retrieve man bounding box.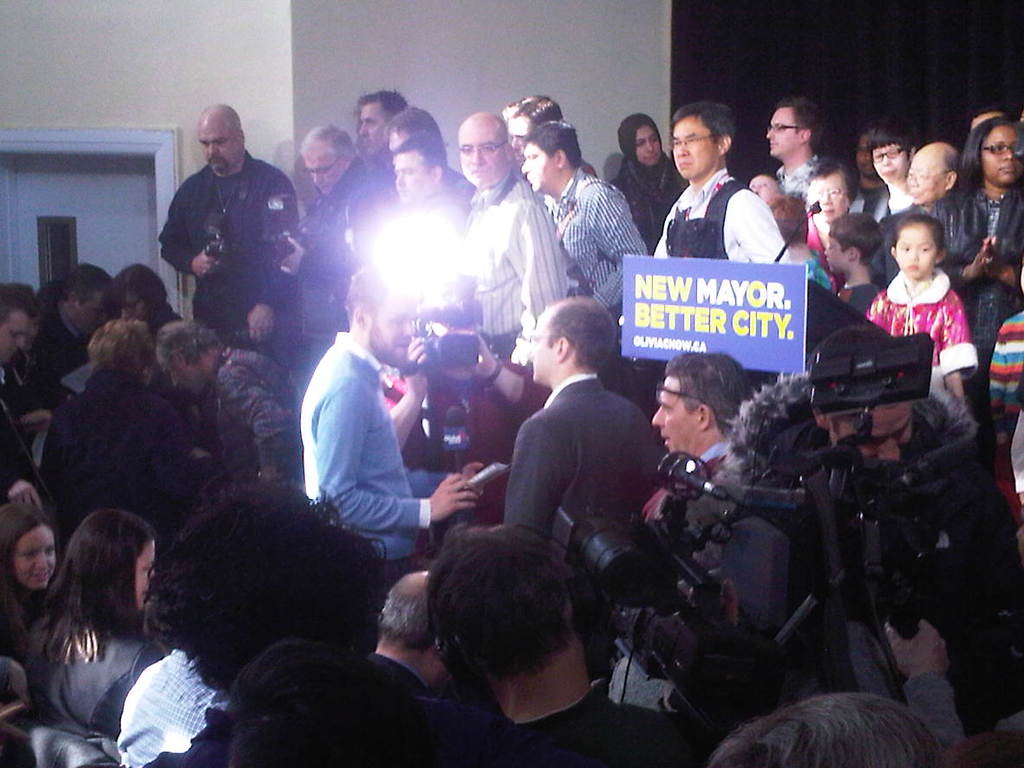
Bounding box: {"x1": 0, "y1": 285, "x2": 50, "y2": 517}.
